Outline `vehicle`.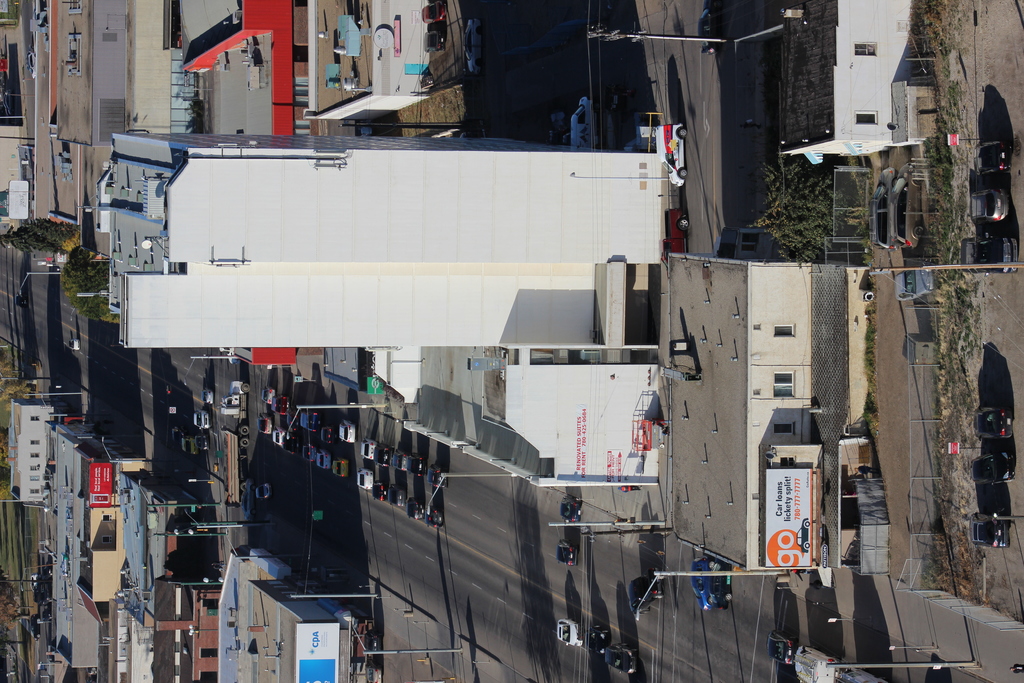
Outline: (x1=578, y1=619, x2=605, y2=654).
